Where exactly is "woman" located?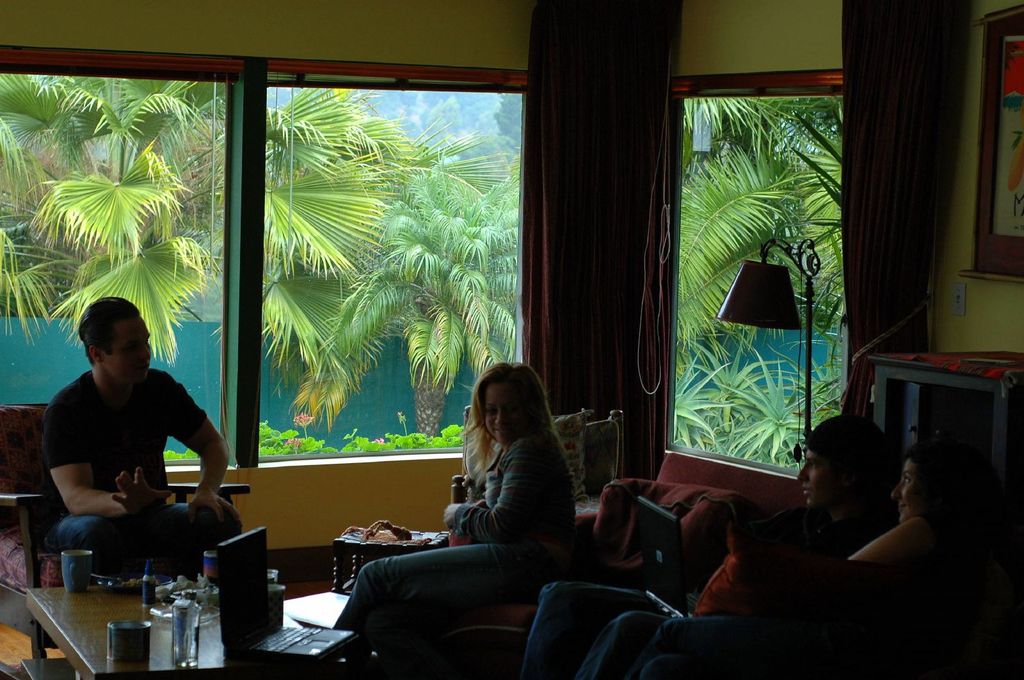
Its bounding box is x1=330 y1=346 x2=583 y2=654.
